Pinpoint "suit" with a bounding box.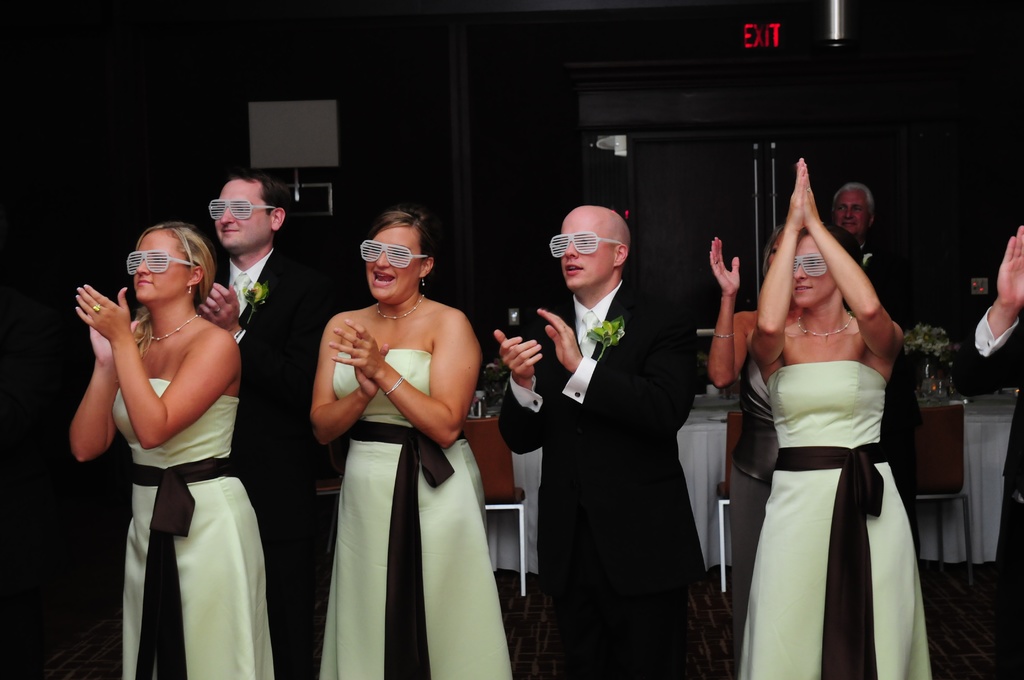
(198, 250, 321, 674).
